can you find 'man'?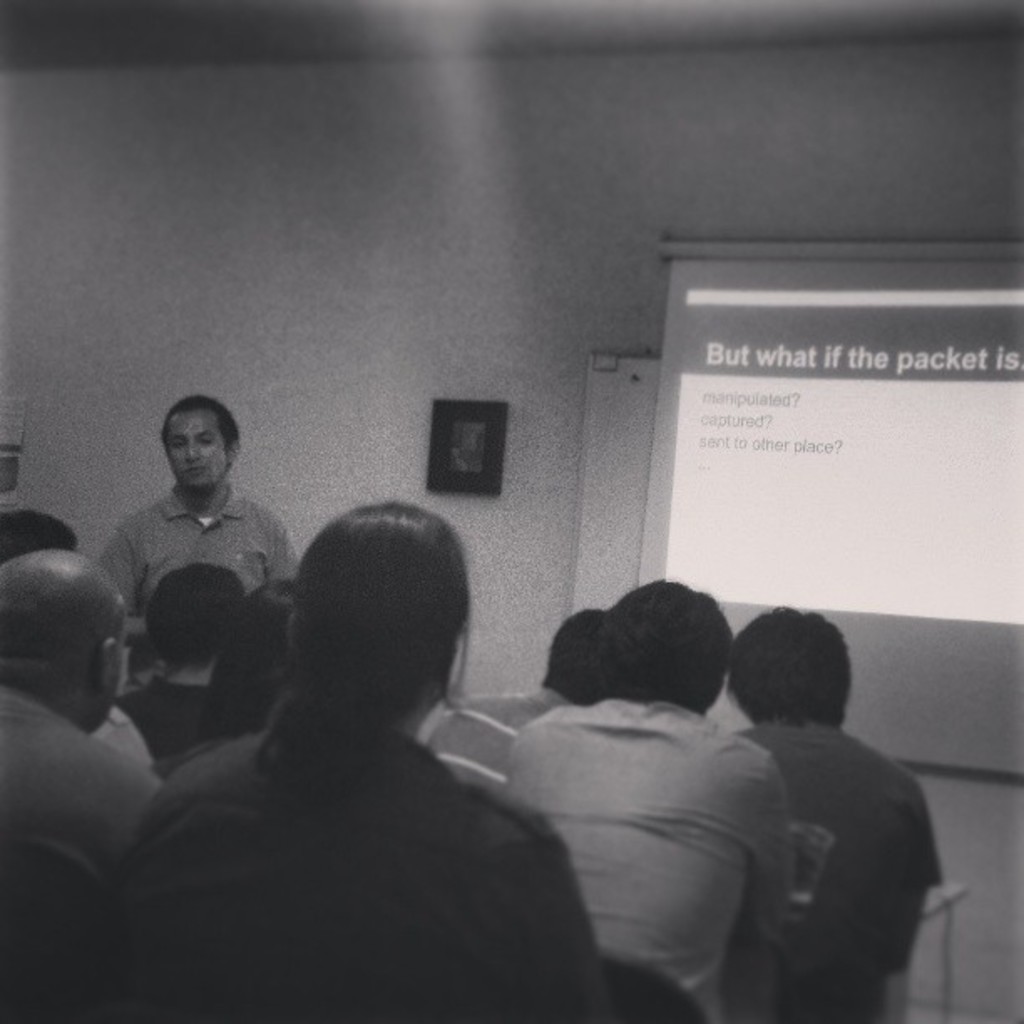
Yes, bounding box: left=733, top=601, right=937, bottom=1022.
